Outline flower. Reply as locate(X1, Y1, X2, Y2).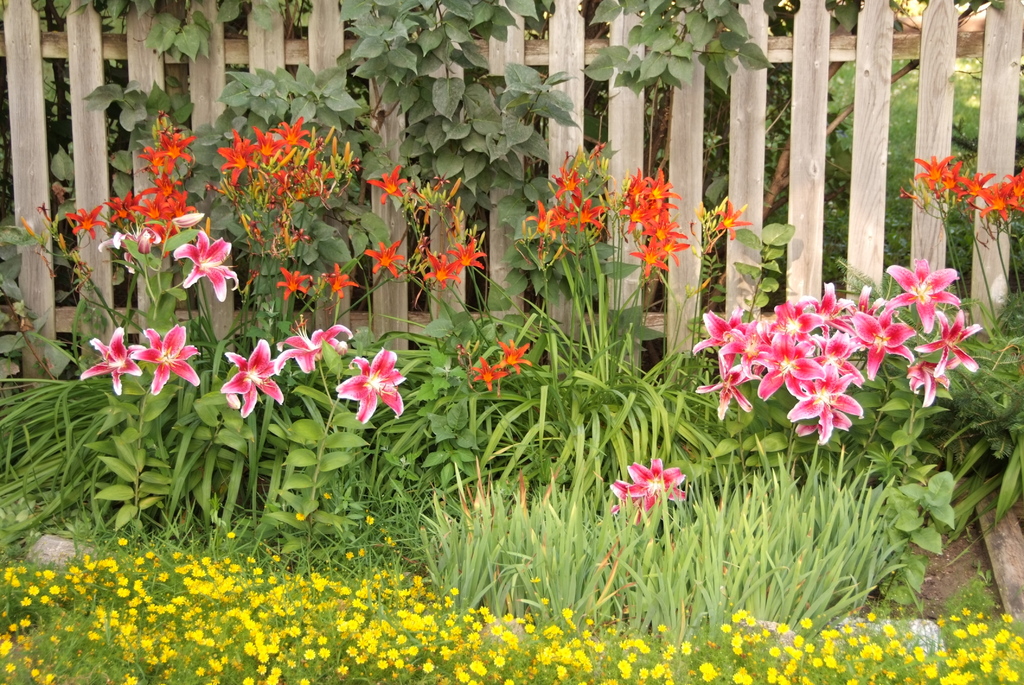
locate(364, 240, 404, 280).
